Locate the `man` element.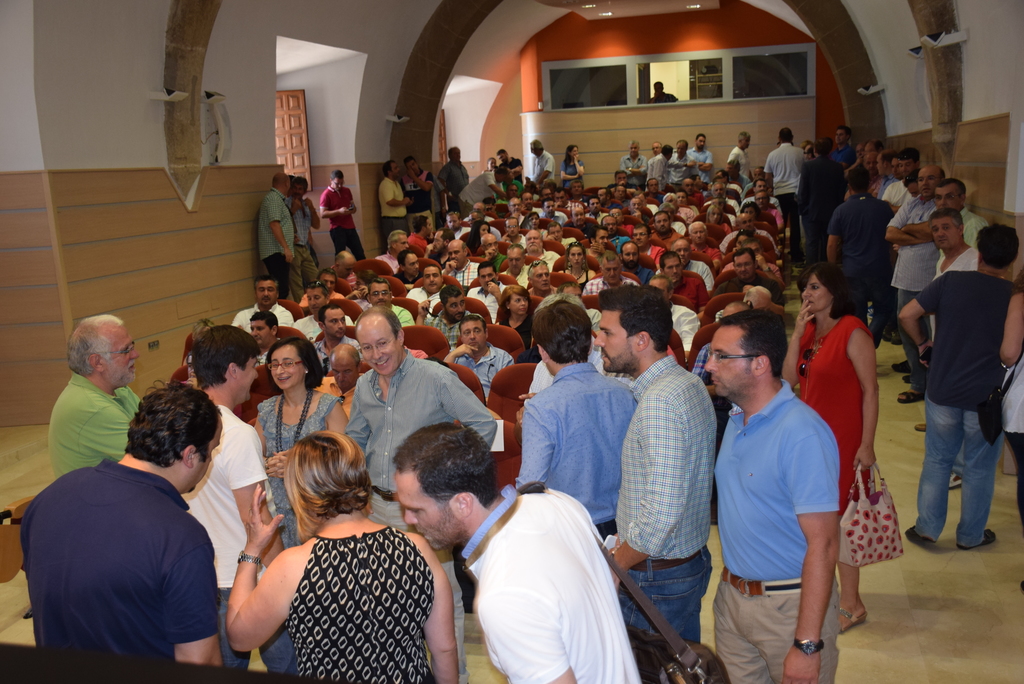
Element bbox: (x1=585, y1=282, x2=729, y2=683).
